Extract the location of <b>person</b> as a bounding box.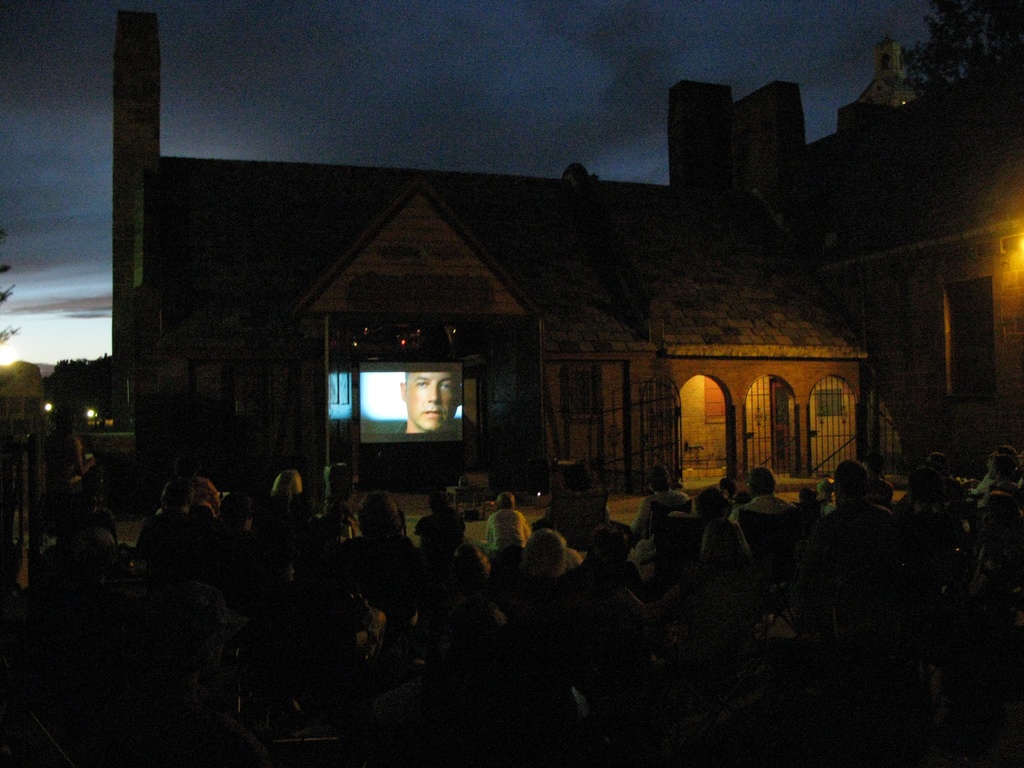
left=733, top=460, right=803, bottom=562.
